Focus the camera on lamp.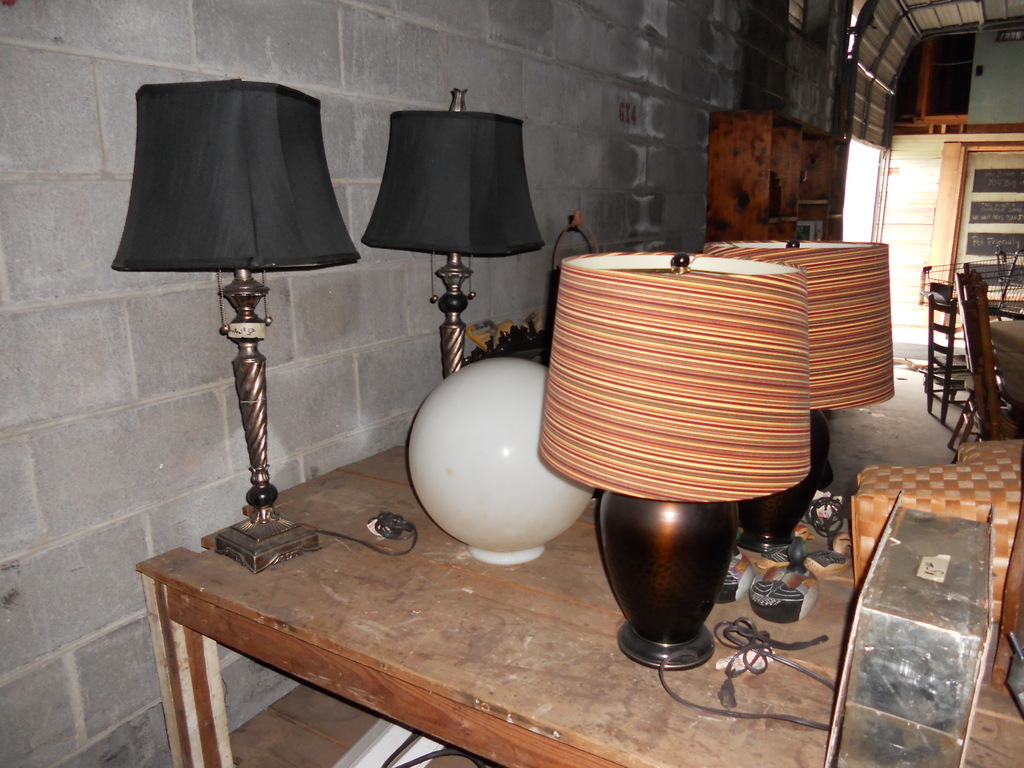
Focus region: pyautogui.locateOnScreen(698, 231, 893, 548).
